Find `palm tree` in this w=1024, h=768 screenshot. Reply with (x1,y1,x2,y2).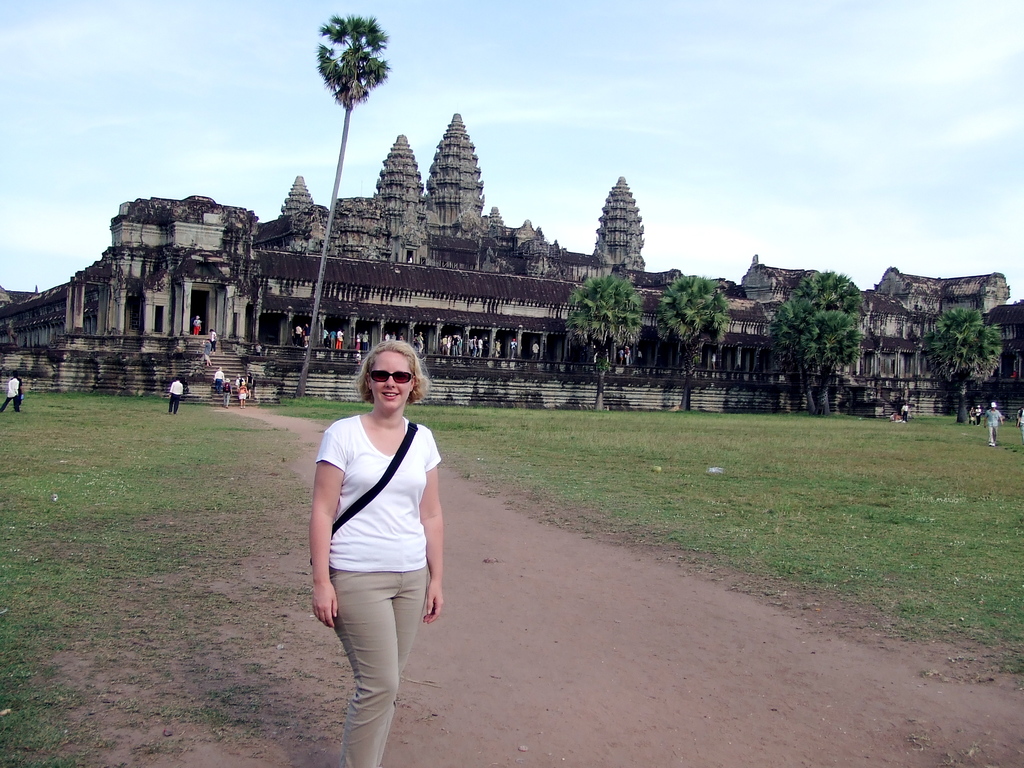
(771,266,866,413).
